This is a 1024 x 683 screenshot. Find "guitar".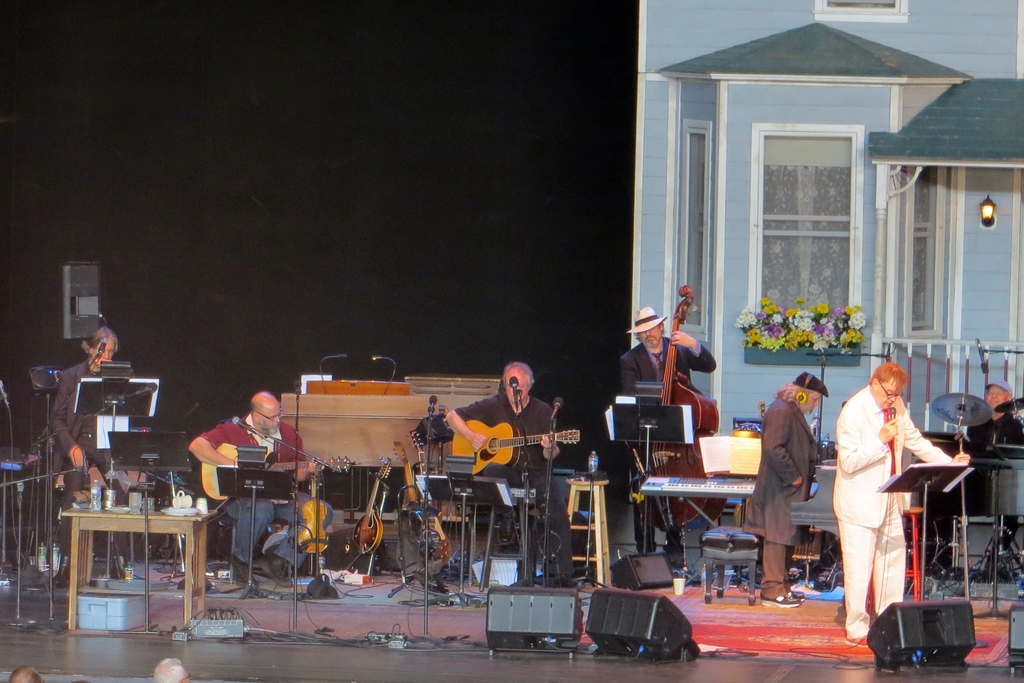
Bounding box: region(295, 452, 332, 554).
